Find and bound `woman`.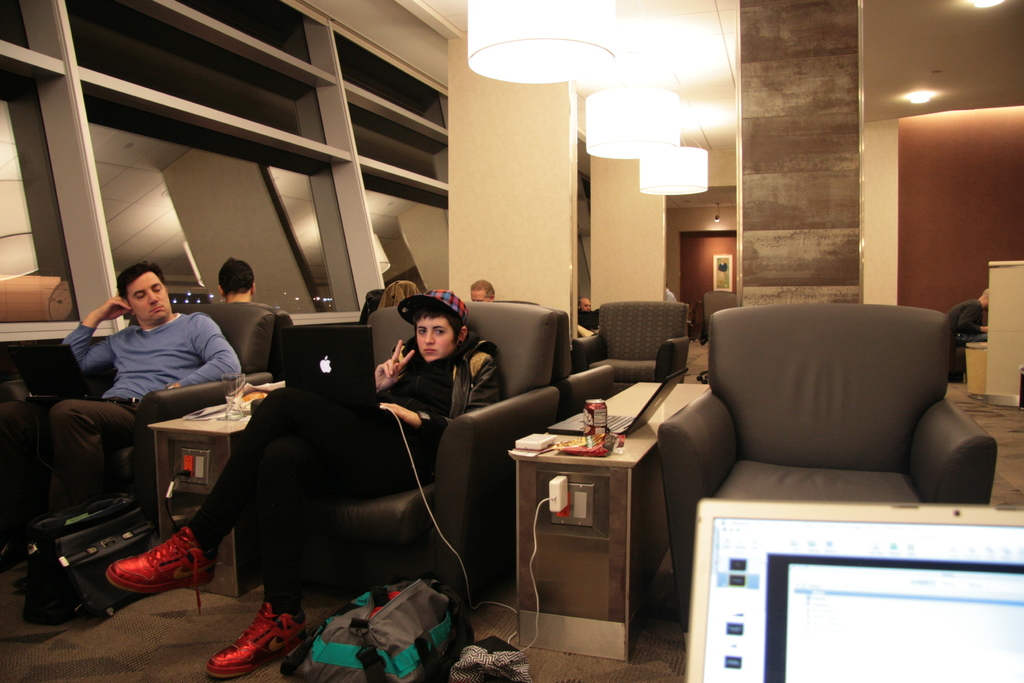
Bound: <bbox>102, 290, 506, 675</bbox>.
